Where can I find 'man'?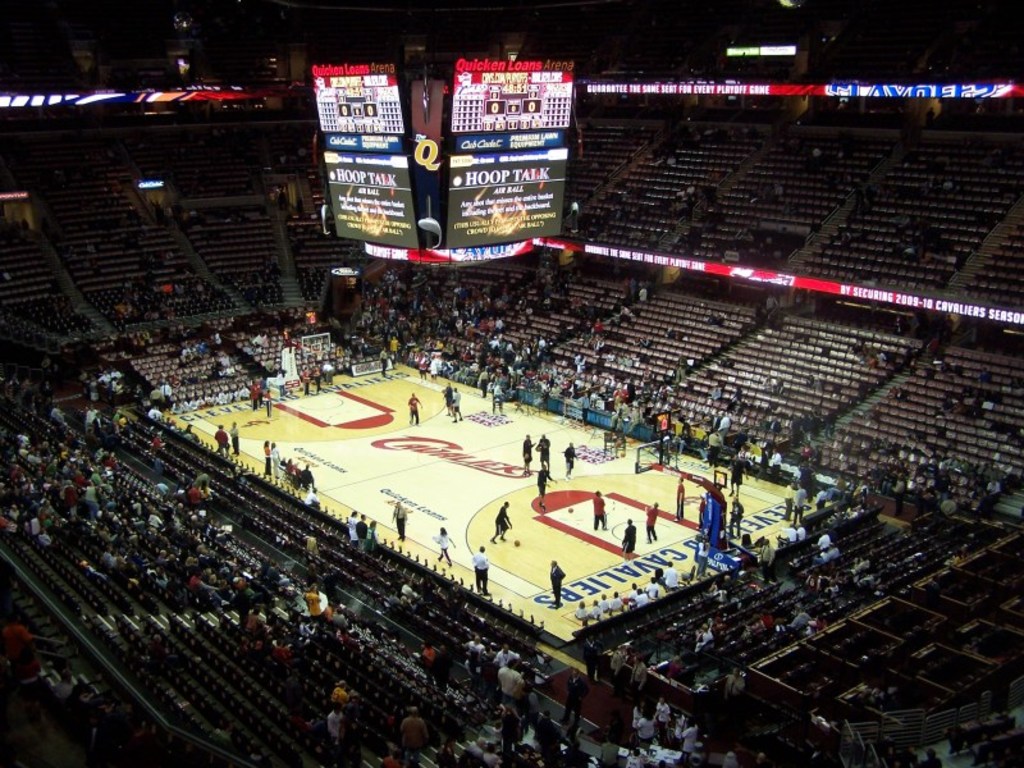
You can find it at [494,655,520,710].
